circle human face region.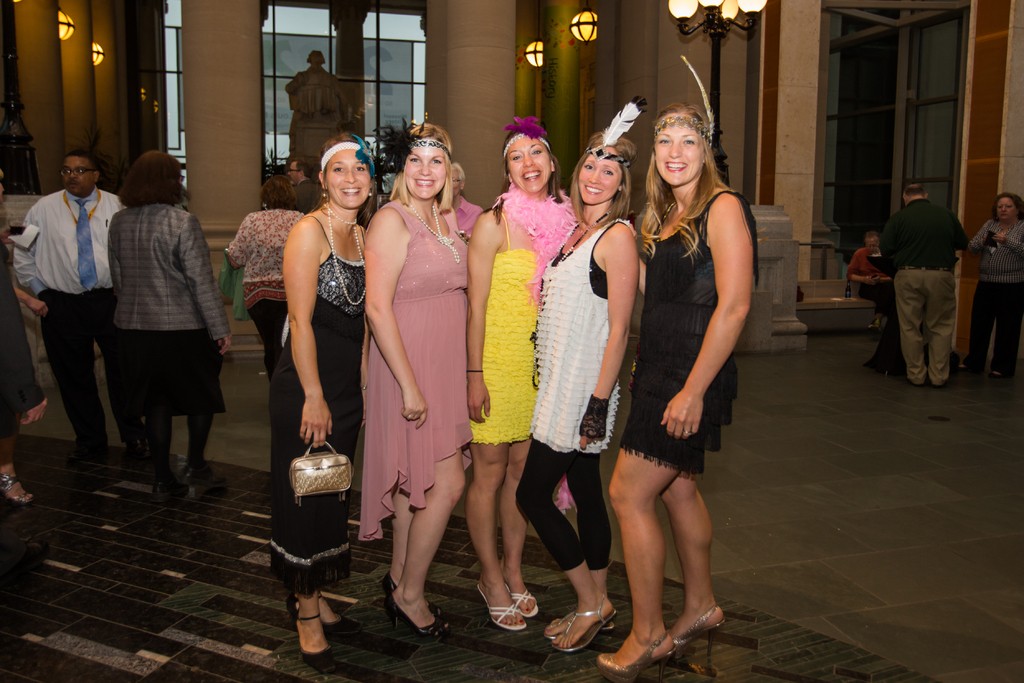
Region: bbox=[285, 160, 300, 176].
